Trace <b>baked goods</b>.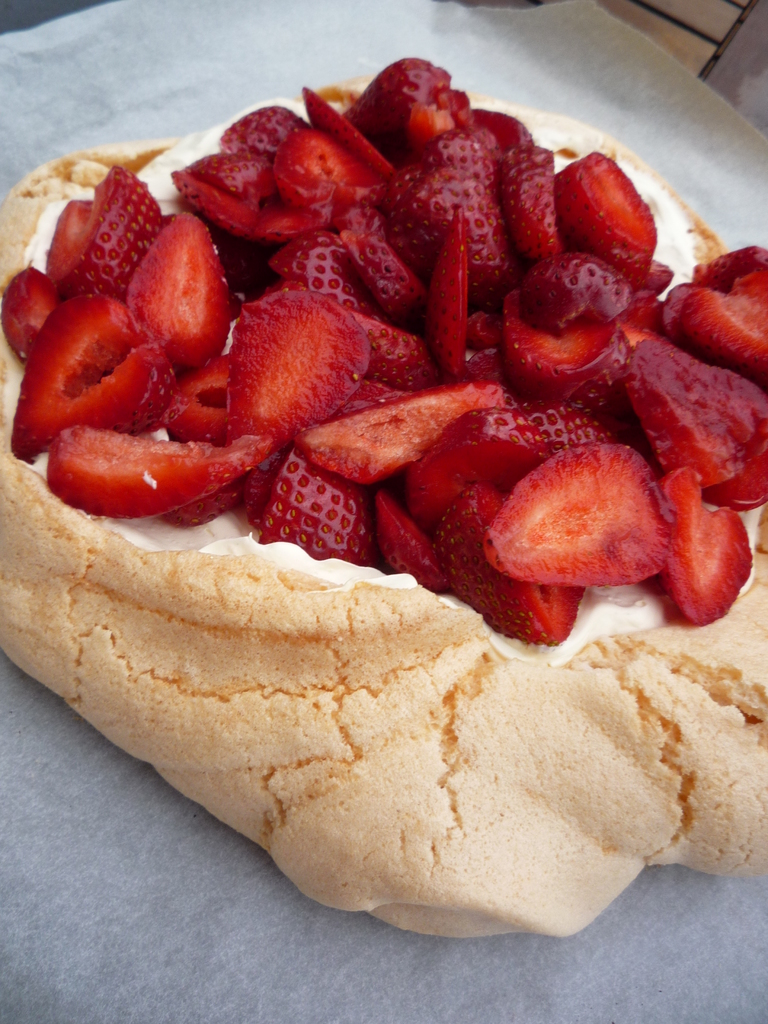
Traced to box=[0, 61, 767, 944].
